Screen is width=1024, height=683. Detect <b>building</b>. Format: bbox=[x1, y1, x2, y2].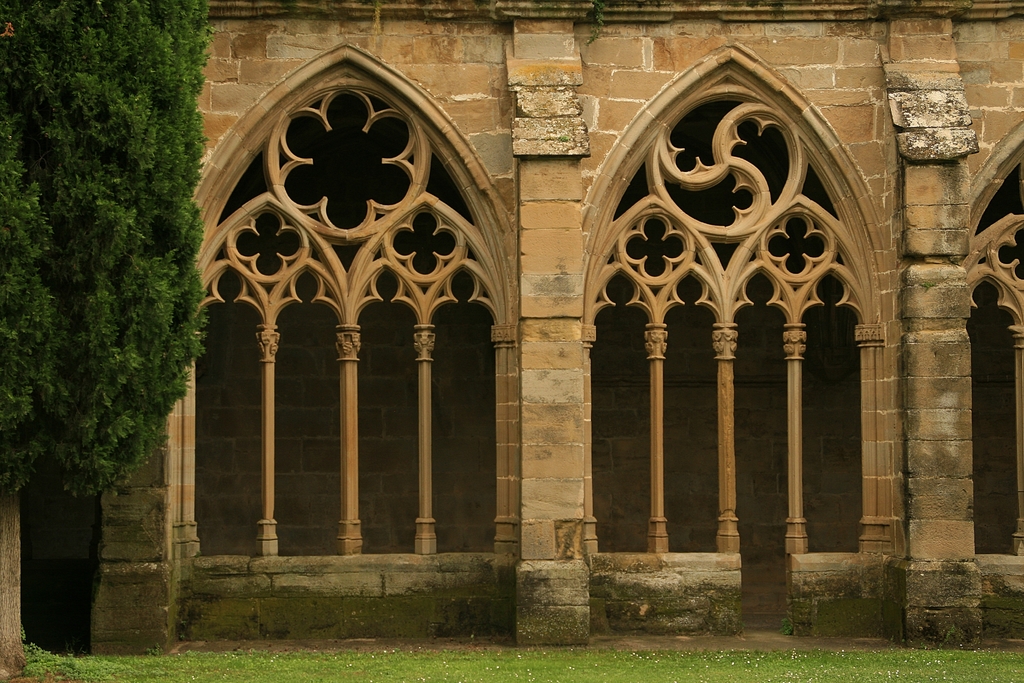
bbox=[90, 0, 1021, 655].
